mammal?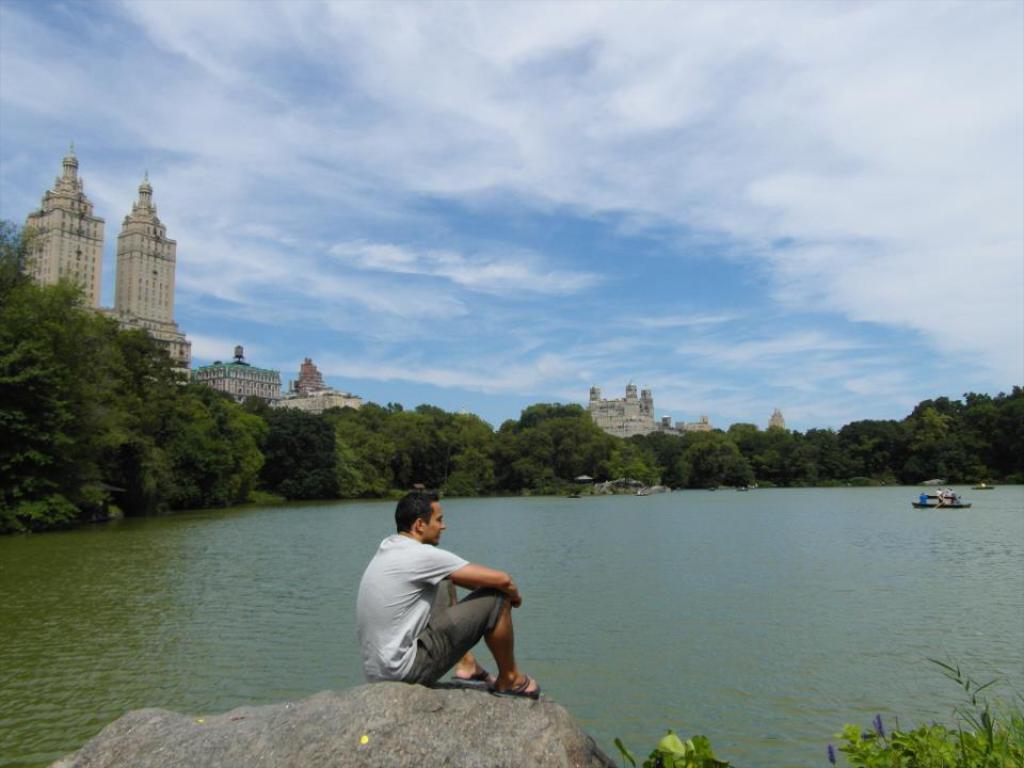
rect(380, 516, 545, 708)
